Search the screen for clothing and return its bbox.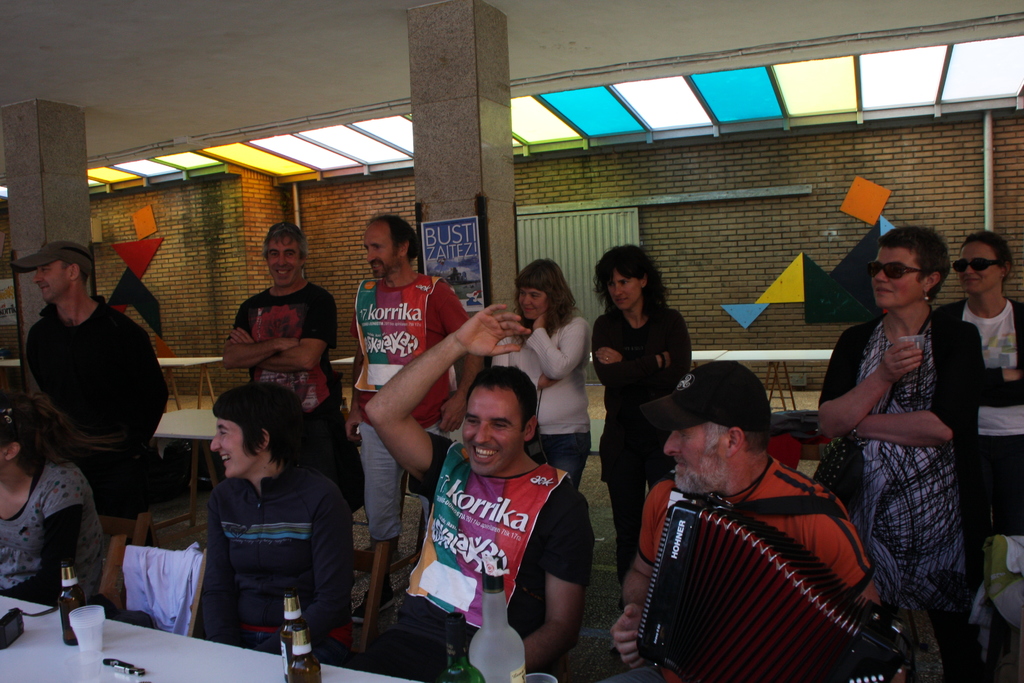
Found: bbox=[941, 296, 1023, 545].
